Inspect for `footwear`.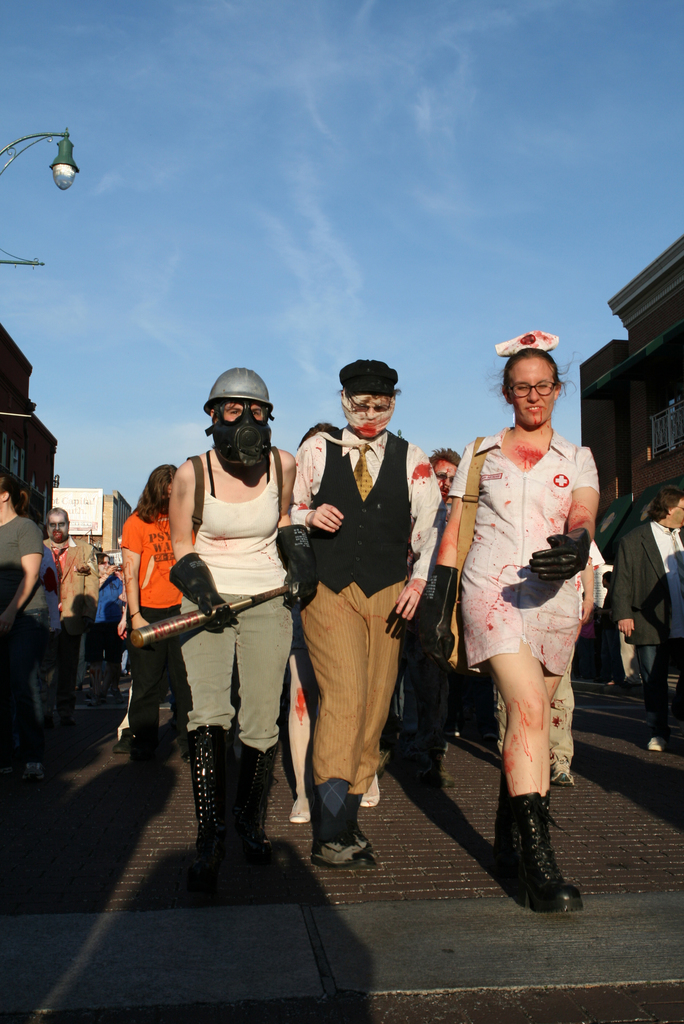
Inspection: locate(364, 776, 382, 808).
